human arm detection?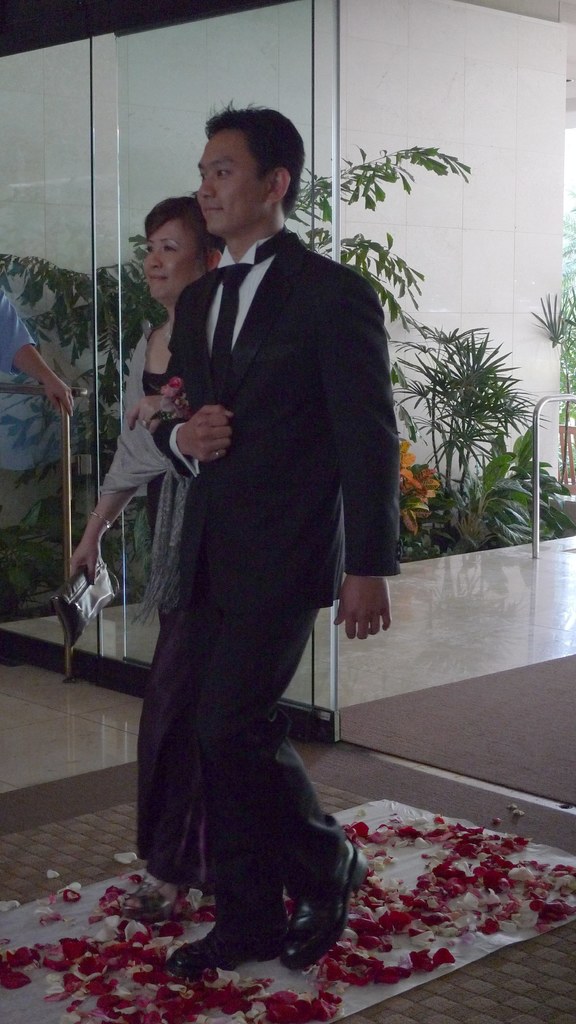
crop(121, 381, 191, 436)
